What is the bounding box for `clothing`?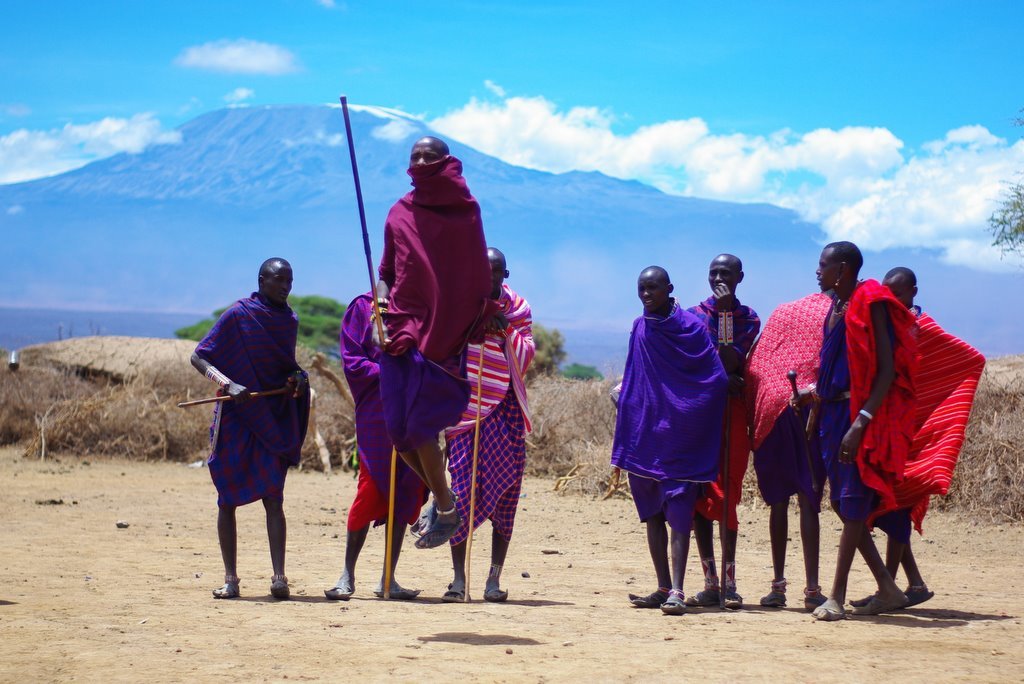
BBox(182, 294, 314, 500).
